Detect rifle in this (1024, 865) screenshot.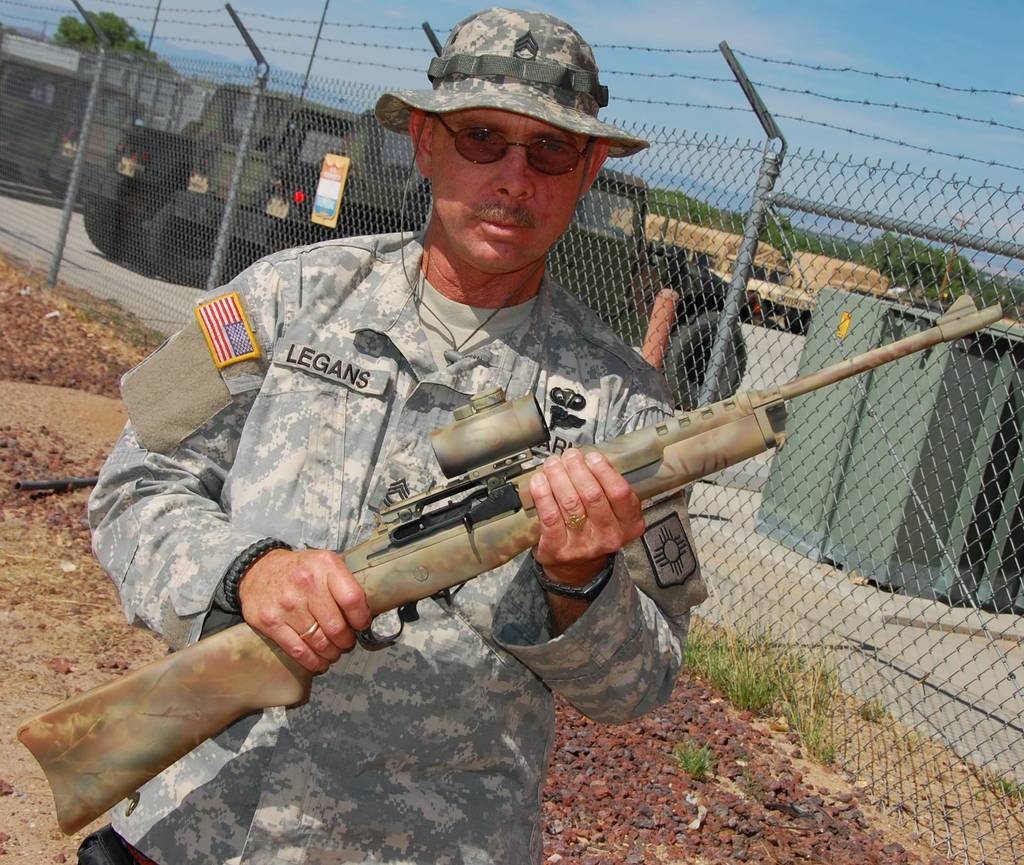
Detection: region(18, 297, 1001, 833).
